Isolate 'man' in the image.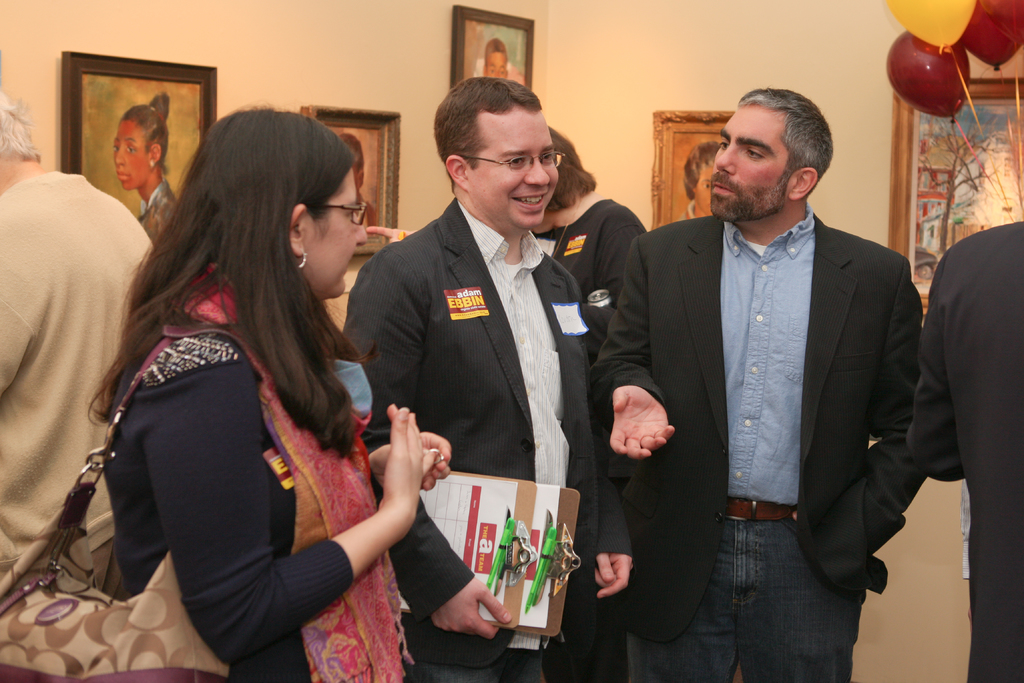
Isolated region: 531,134,647,308.
